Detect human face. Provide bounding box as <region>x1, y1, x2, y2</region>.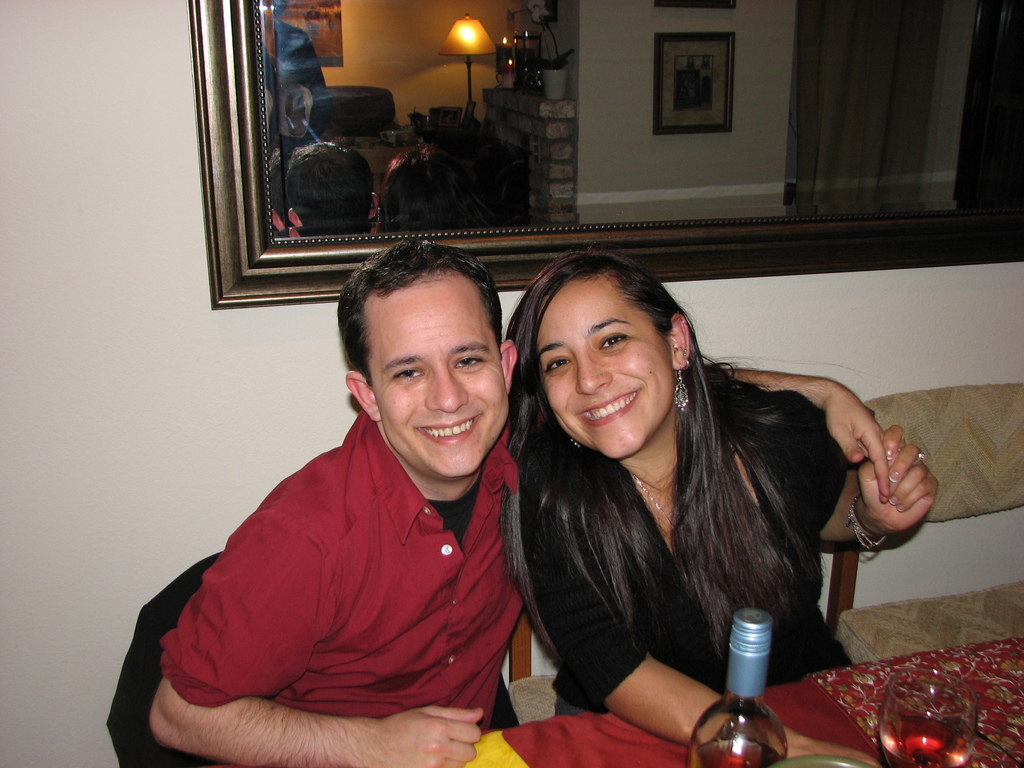
<region>542, 287, 678, 463</region>.
